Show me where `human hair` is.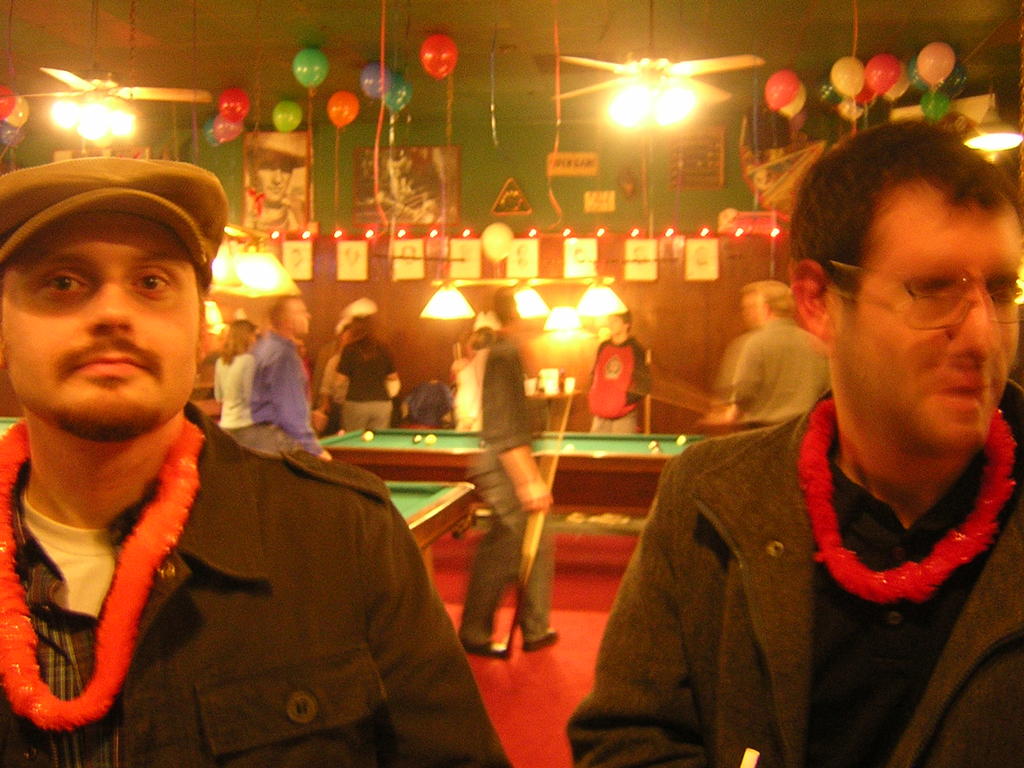
`human hair` is at [left=214, top=319, right=255, bottom=369].
